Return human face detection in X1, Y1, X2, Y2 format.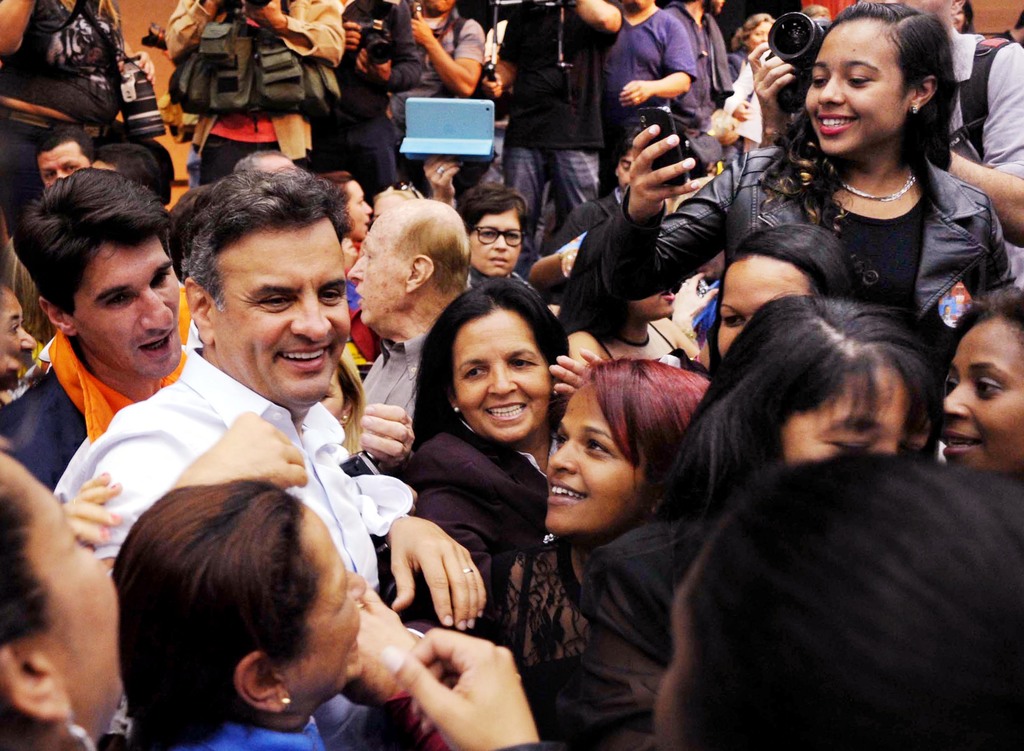
806, 22, 900, 154.
